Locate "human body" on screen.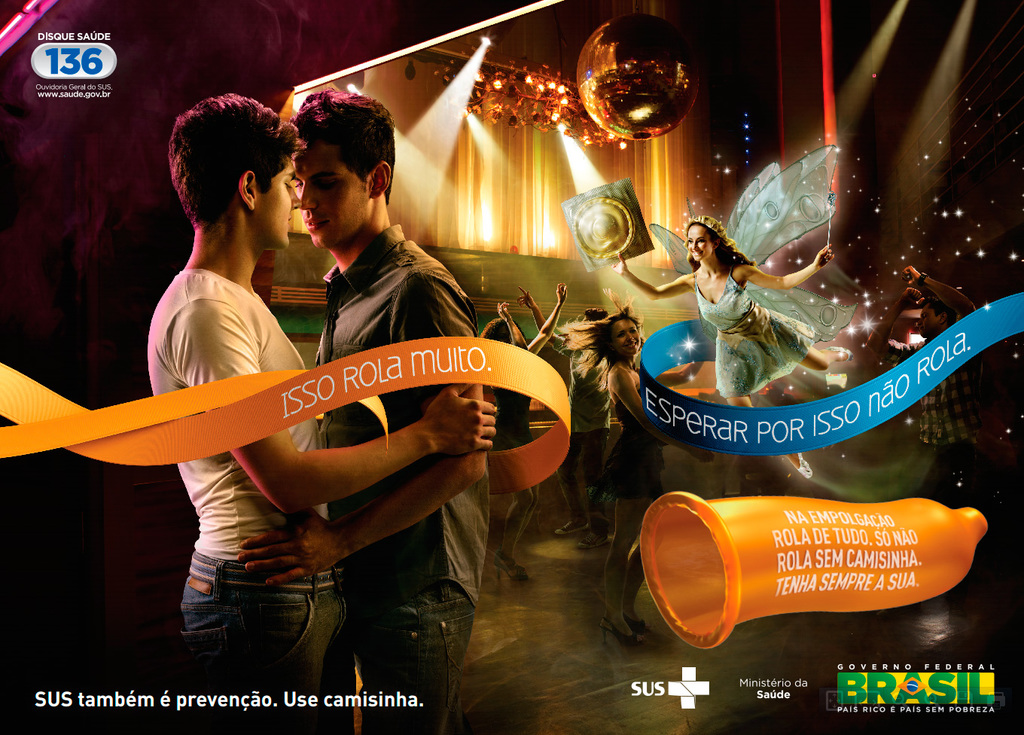
On screen at rect(599, 363, 693, 648).
